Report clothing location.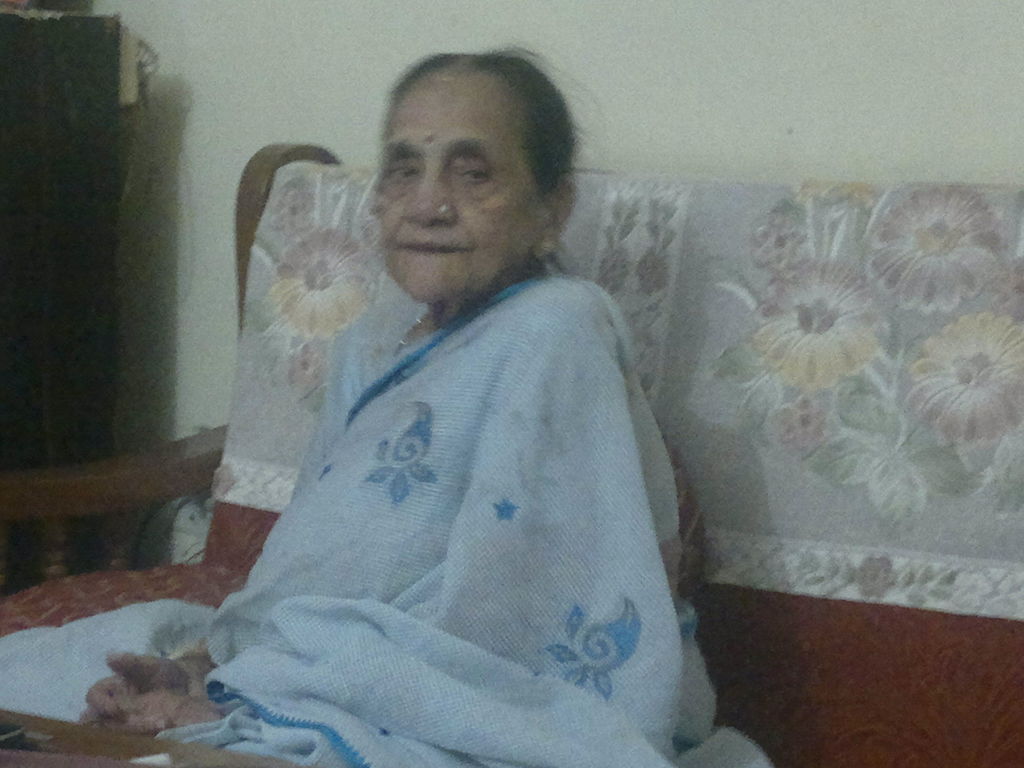
Report: (163,188,729,767).
